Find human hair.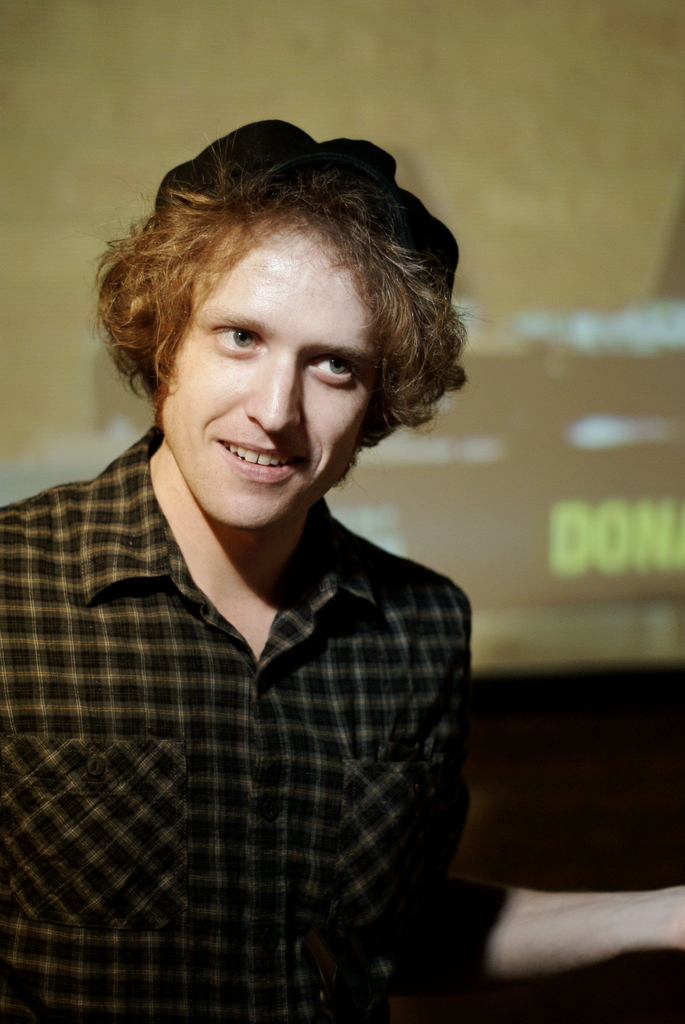
[left=95, top=127, right=450, bottom=511].
